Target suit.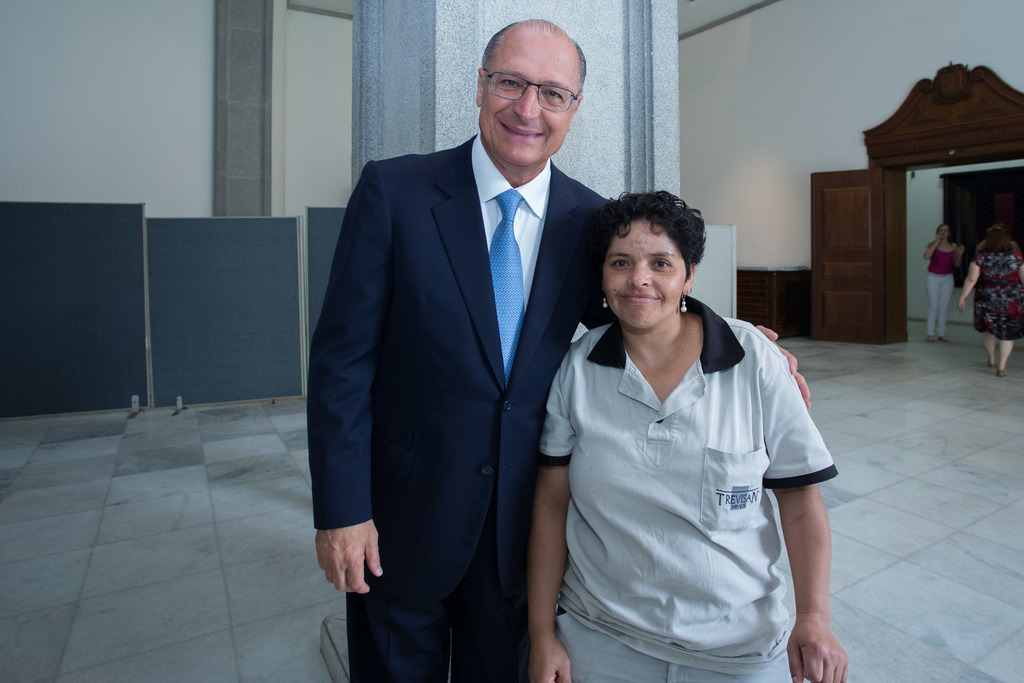
Target region: rect(312, 26, 616, 678).
